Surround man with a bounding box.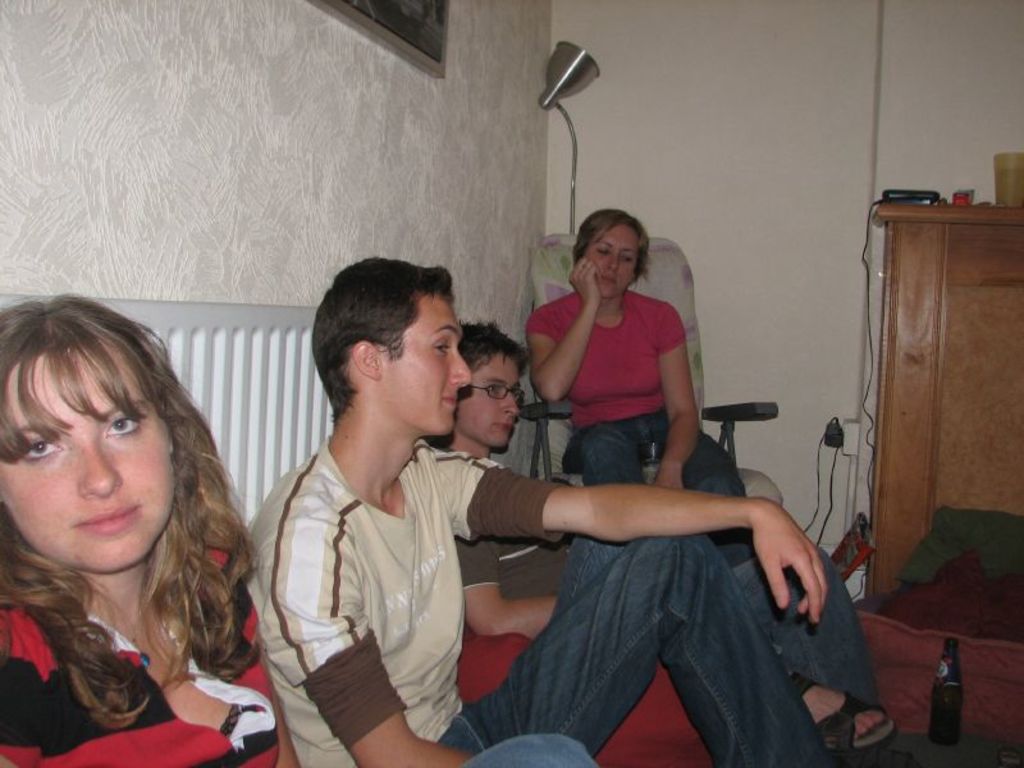
(428, 320, 899, 755).
